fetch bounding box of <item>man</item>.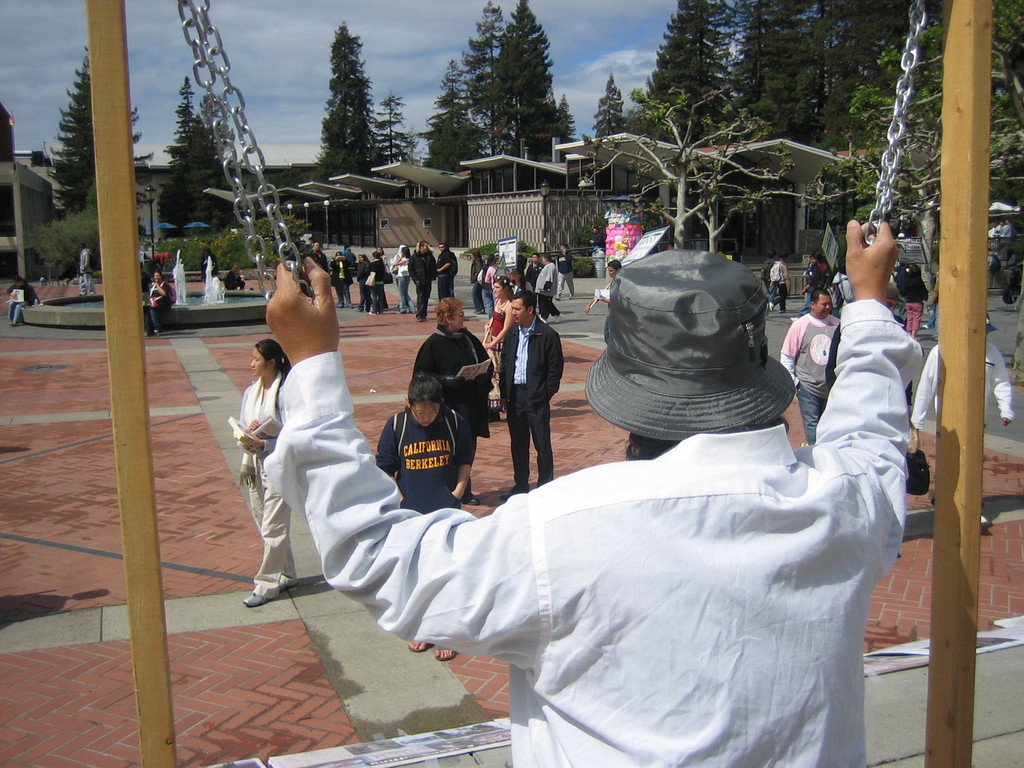
Bbox: left=266, top=219, right=923, bottom=767.
